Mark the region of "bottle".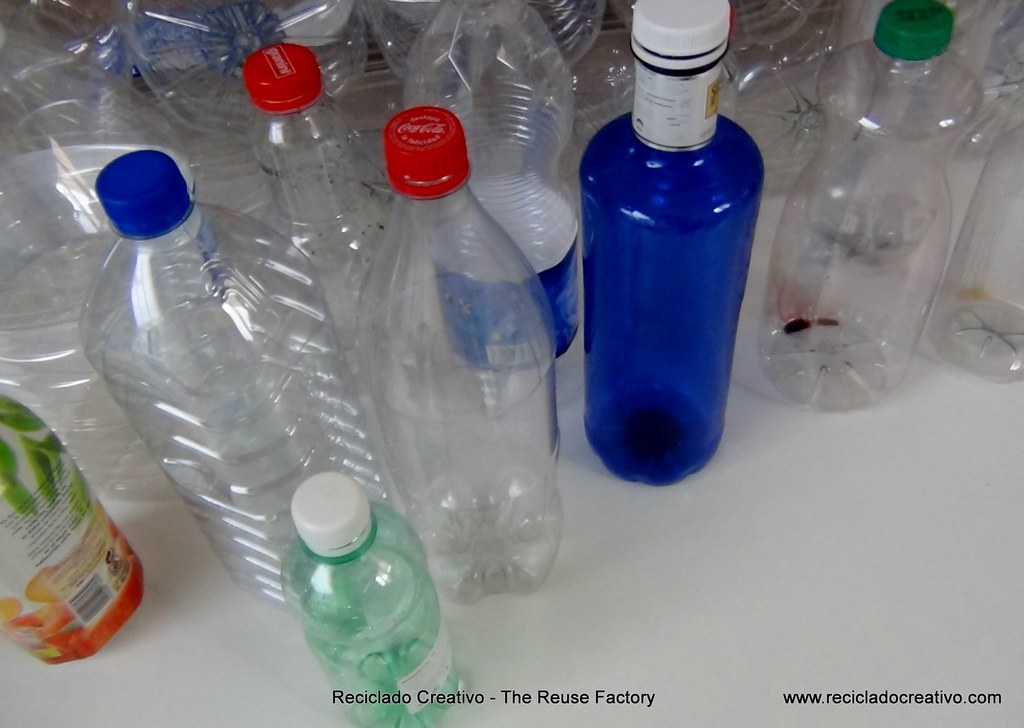
Region: [x1=128, y1=0, x2=374, y2=181].
